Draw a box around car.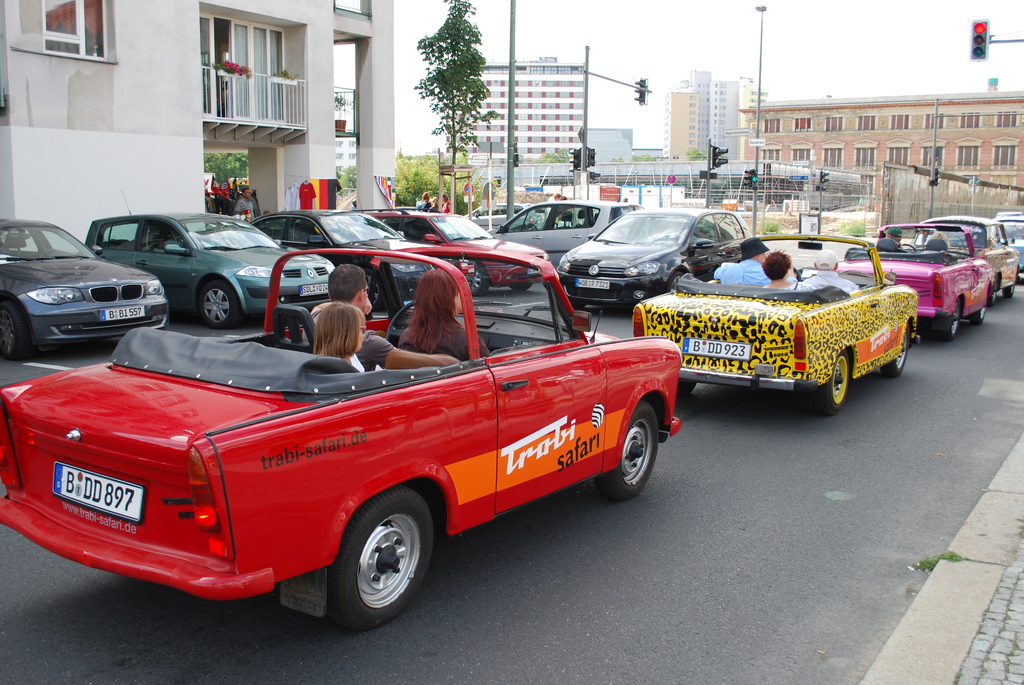
region(550, 206, 755, 312).
